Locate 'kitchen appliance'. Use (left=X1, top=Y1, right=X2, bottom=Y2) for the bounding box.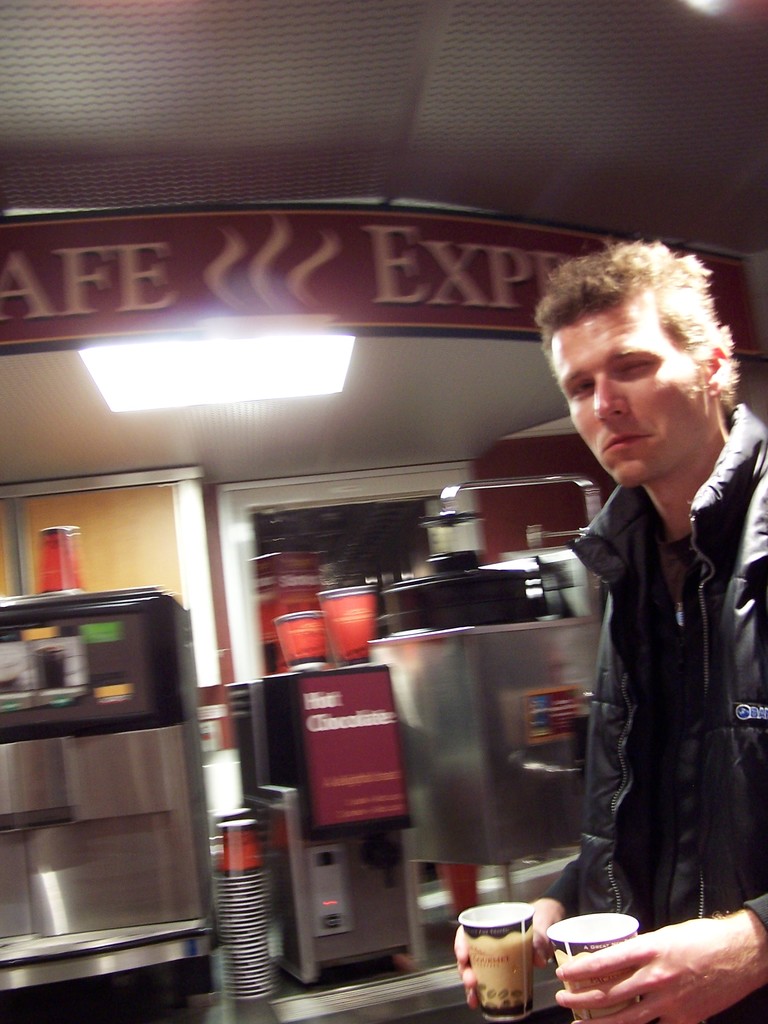
(left=206, top=808, right=278, bottom=996).
